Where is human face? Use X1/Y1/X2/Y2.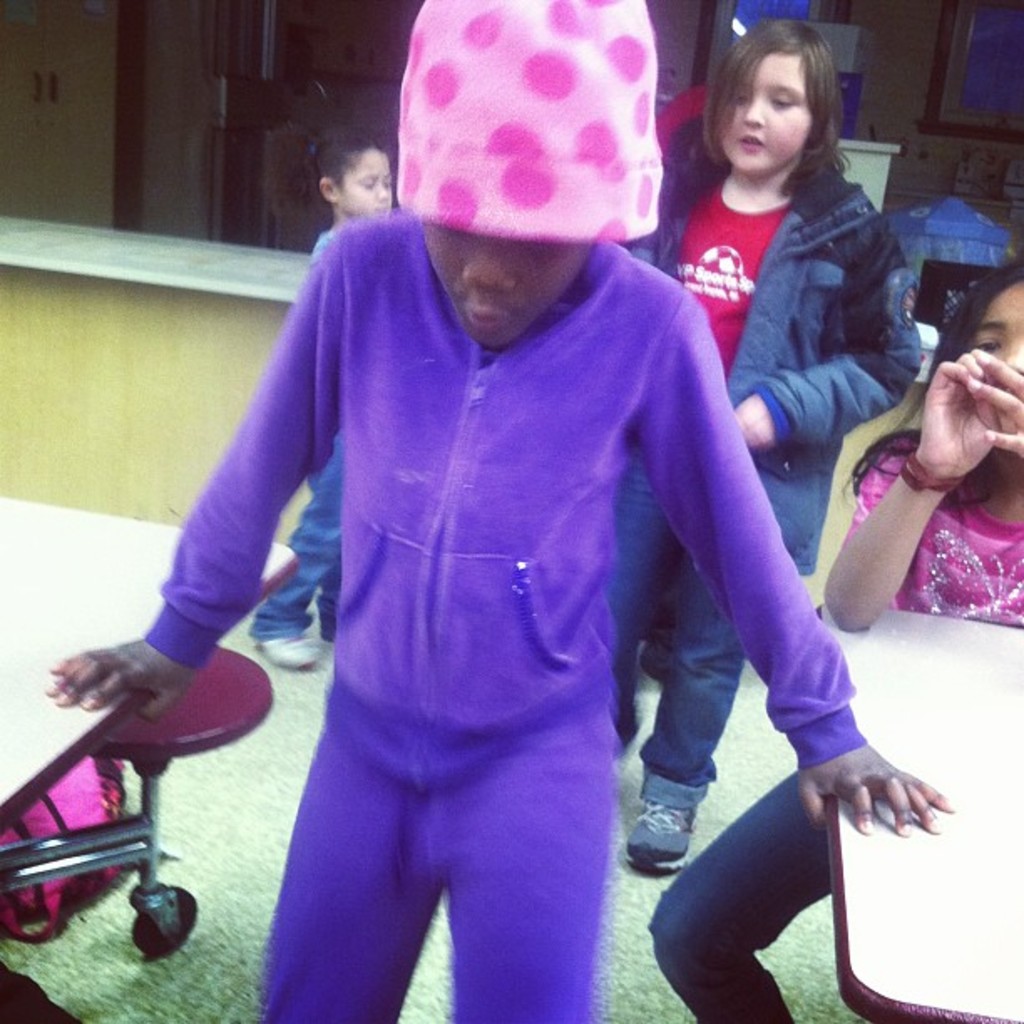
709/60/852/187.
